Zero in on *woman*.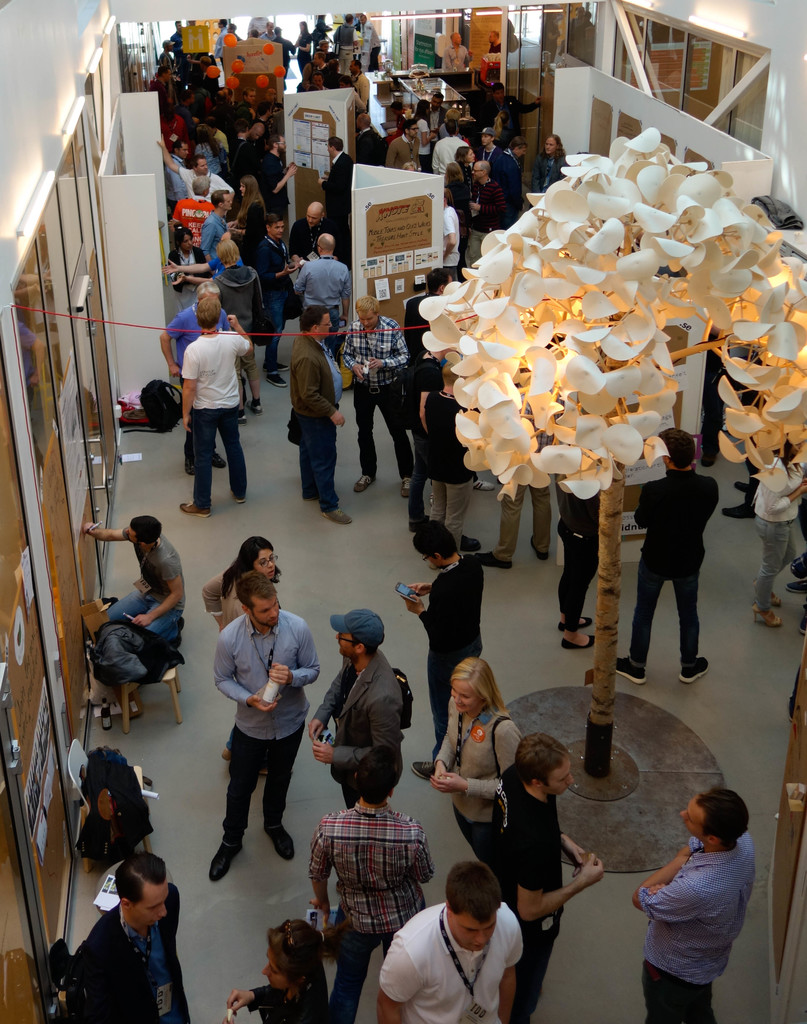
Zeroed in: <bbox>433, 662, 528, 867</bbox>.
